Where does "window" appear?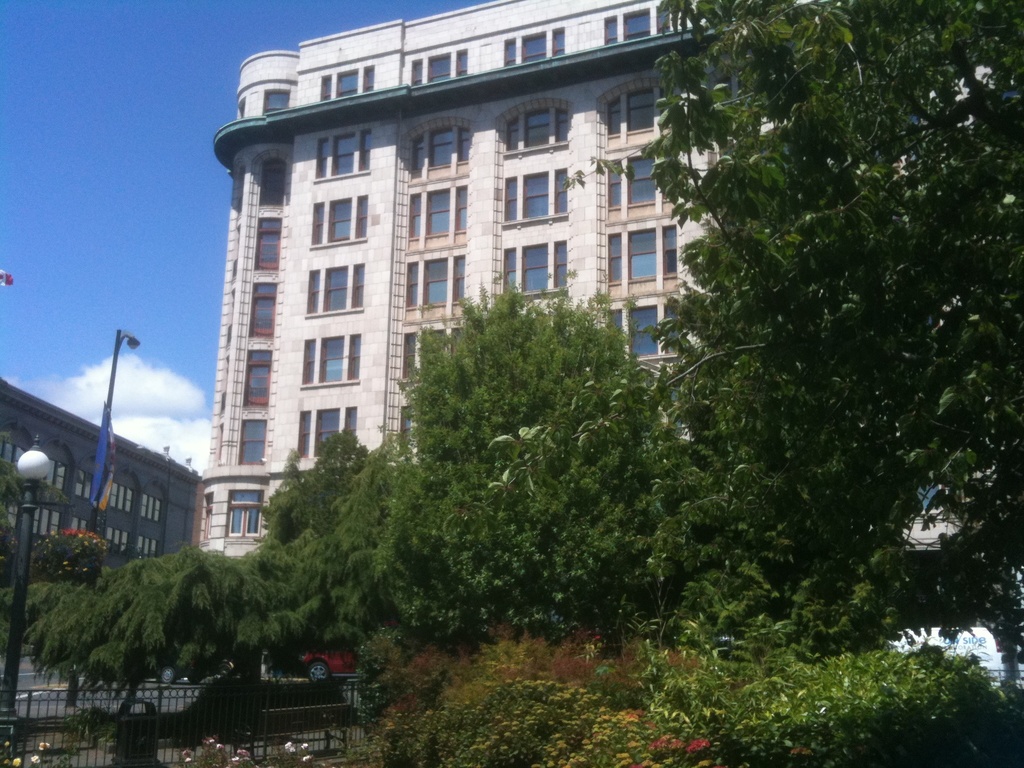
Appears at (x1=44, y1=456, x2=66, y2=490).
